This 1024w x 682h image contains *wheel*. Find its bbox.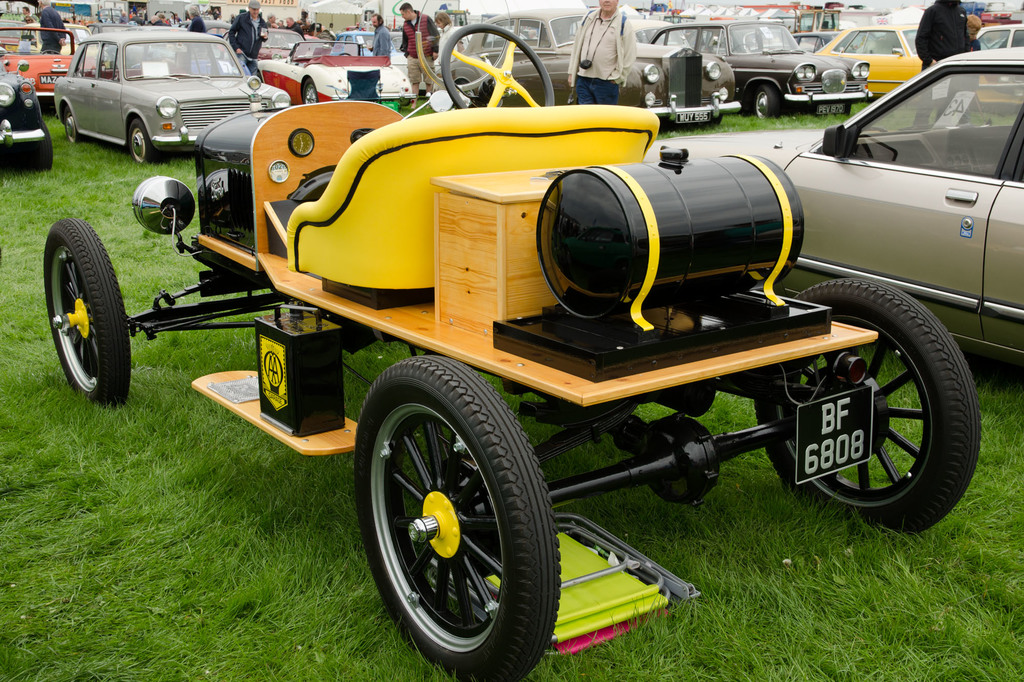
bbox=[65, 112, 88, 141].
